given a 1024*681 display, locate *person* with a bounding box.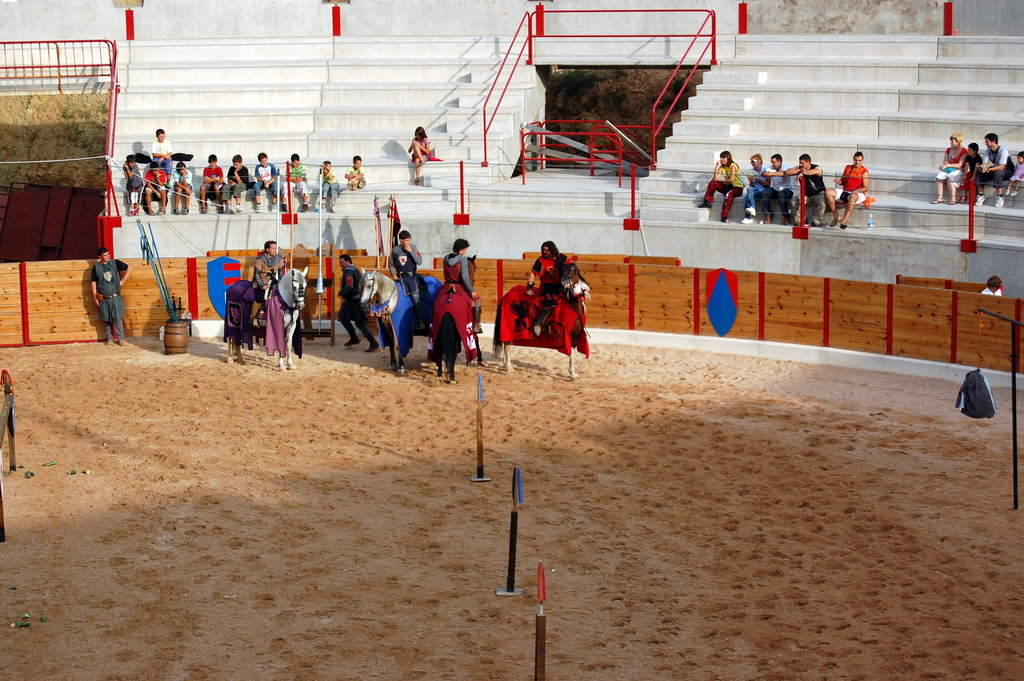
Located: (315,161,341,214).
